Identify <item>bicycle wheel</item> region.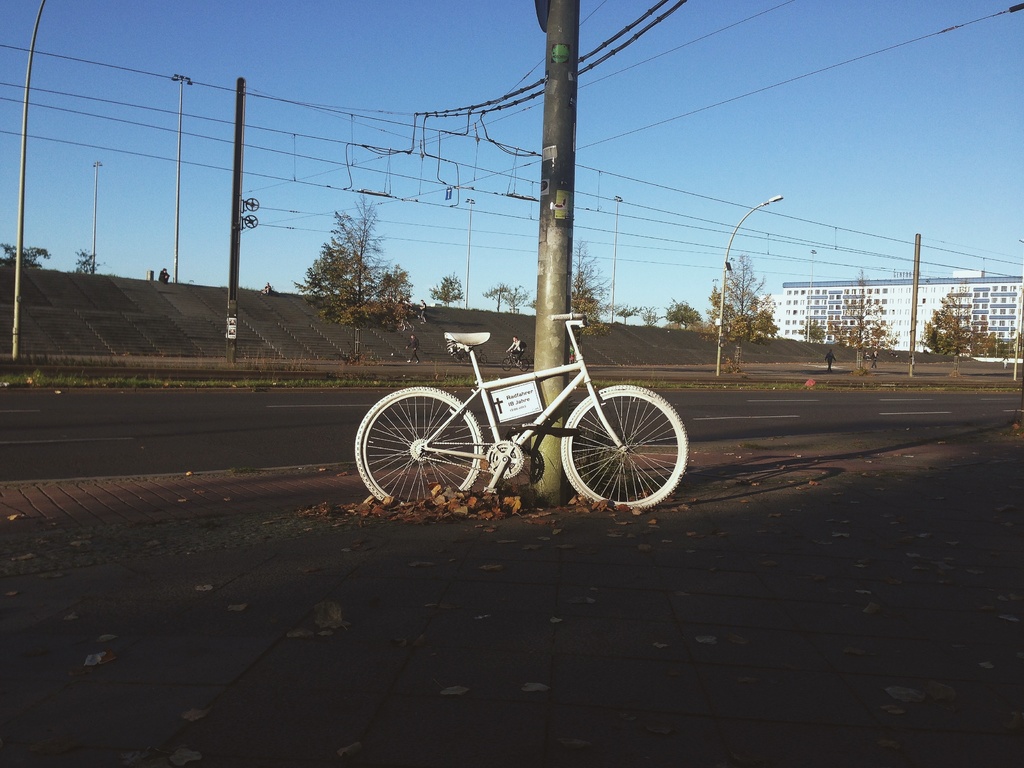
Region: detection(557, 383, 689, 519).
